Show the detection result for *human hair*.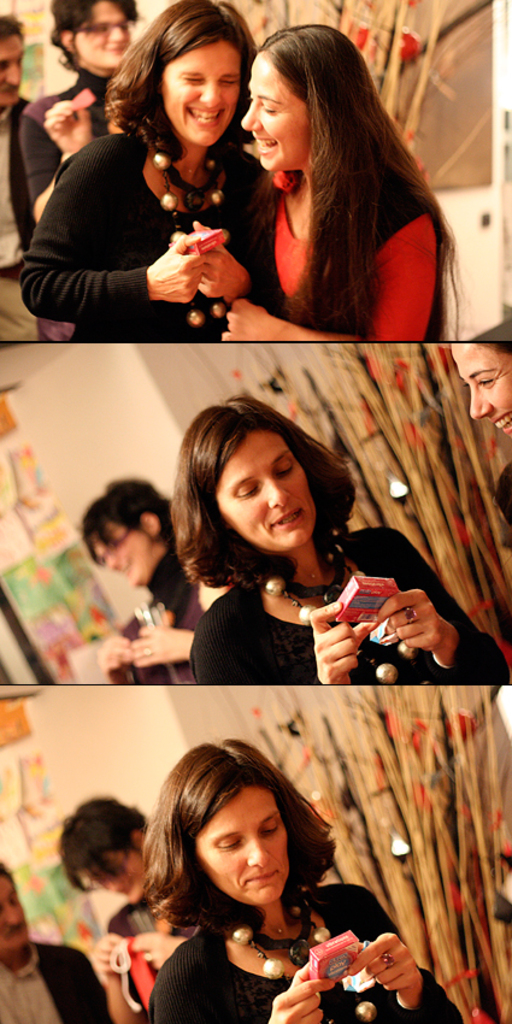
l=101, t=0, r=257, b=166.
